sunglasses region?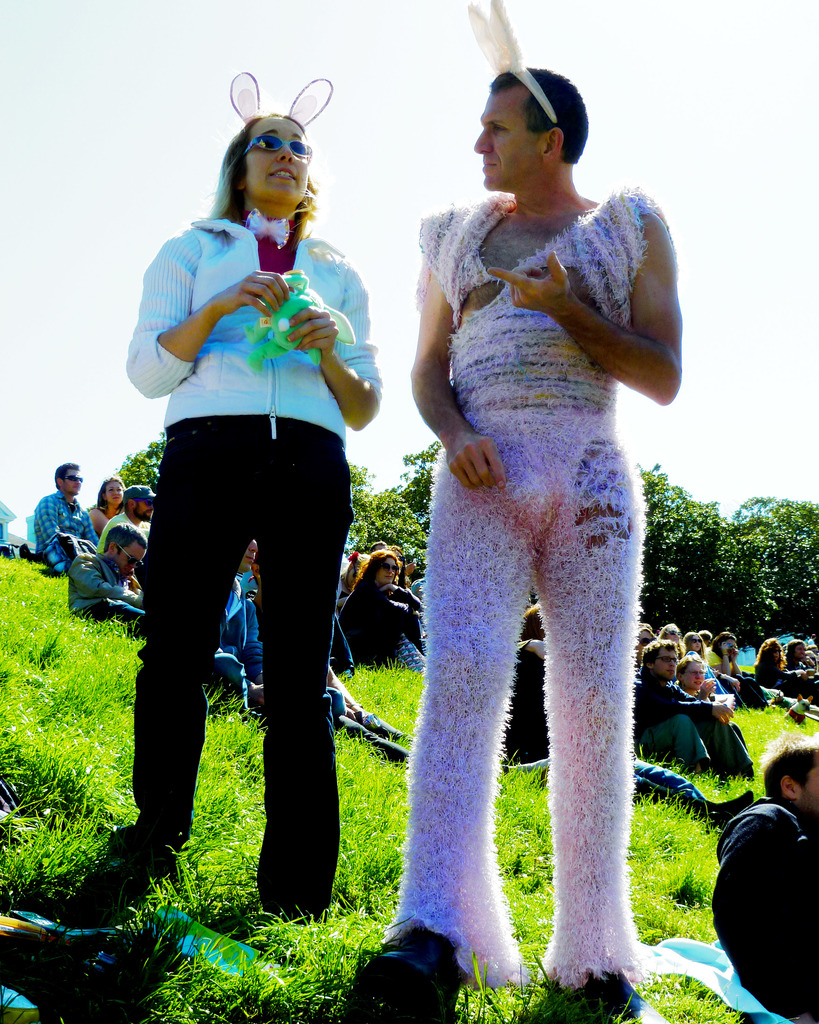
(left=58, top=471, right=88, bottom=487)
